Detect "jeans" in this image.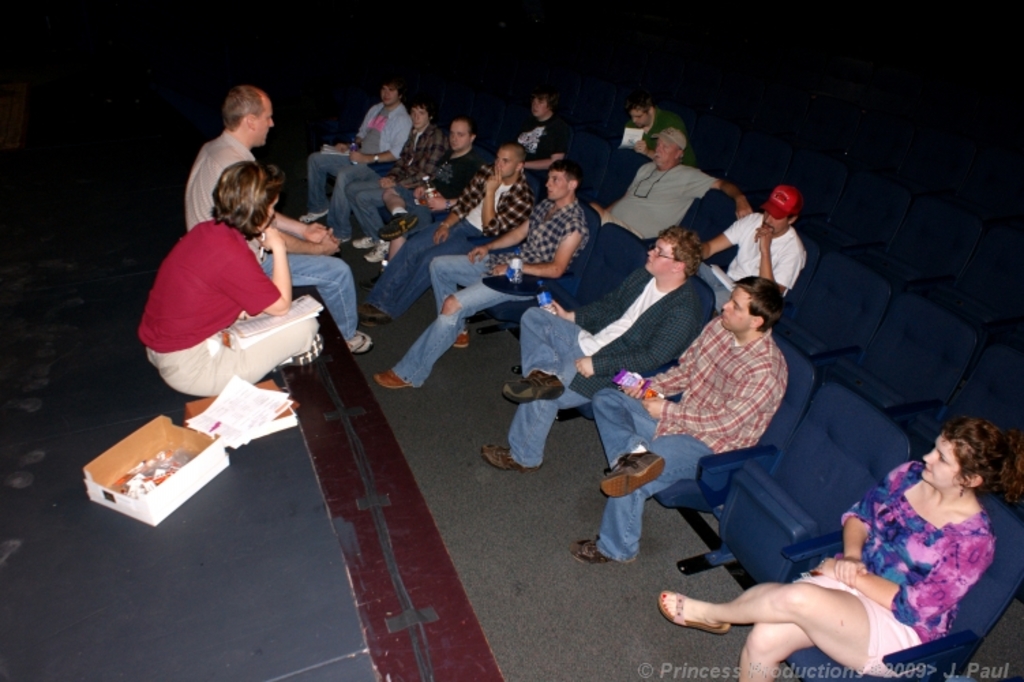
Detection: rect(596, 393, 719, 565).
